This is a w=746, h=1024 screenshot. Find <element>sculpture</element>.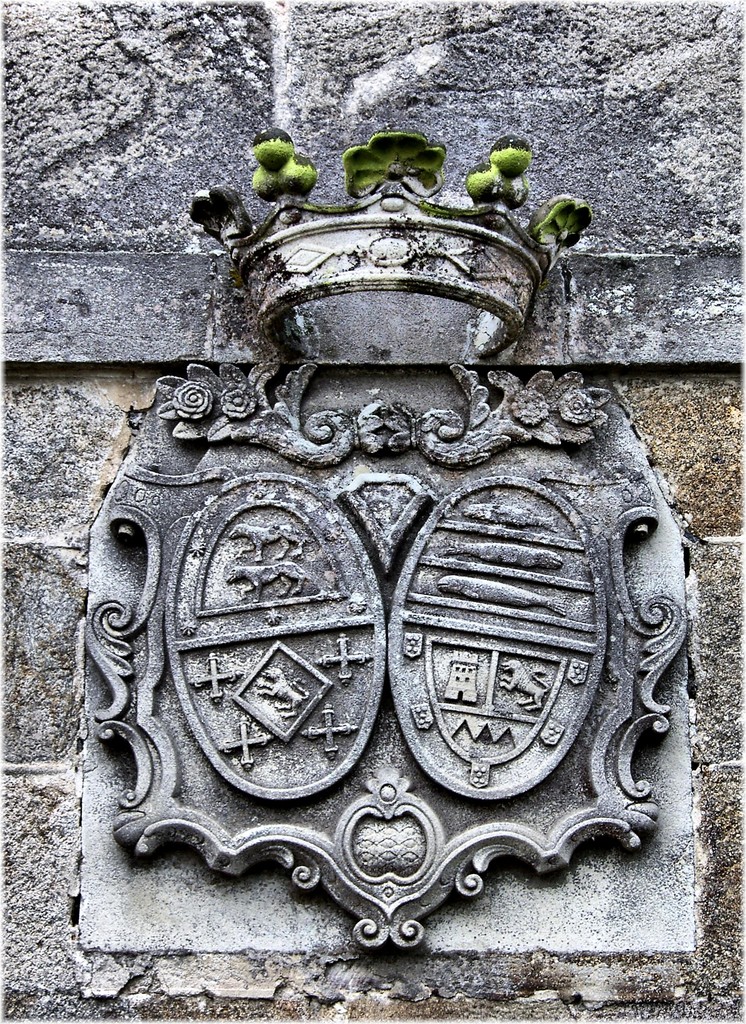
Bounding box: [left=66, top=87, right=651, bottom=958].
